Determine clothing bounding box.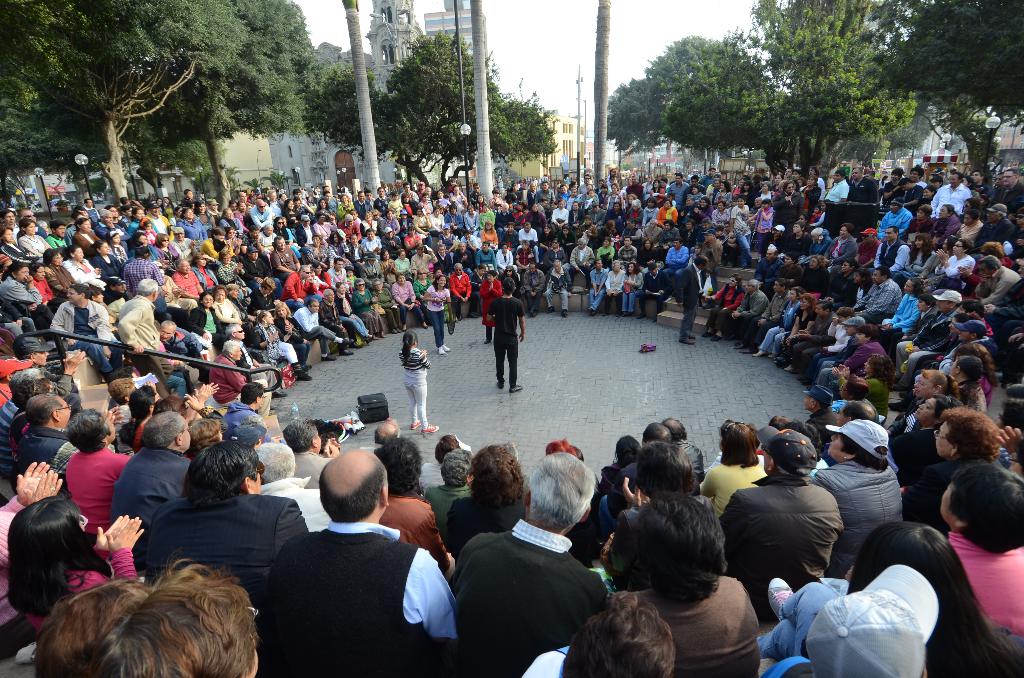
Determined: 399,348,435,429.
